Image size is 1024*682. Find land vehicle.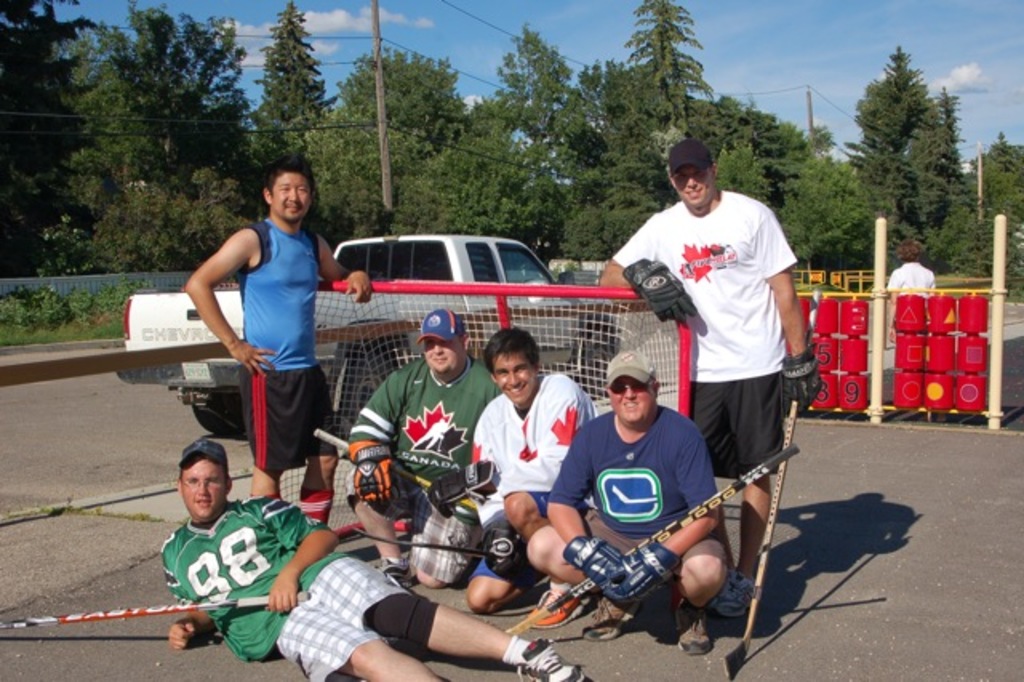
109 229 610 440.
